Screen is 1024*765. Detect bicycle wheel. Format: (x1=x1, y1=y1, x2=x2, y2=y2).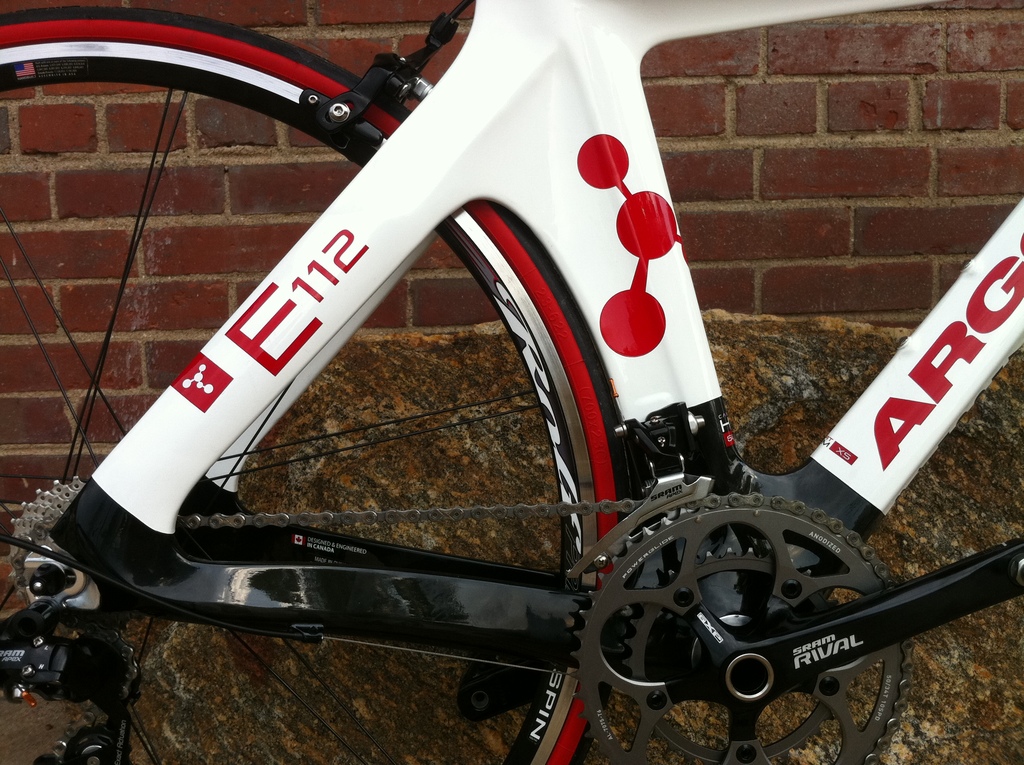
(x1=0, y1=6, x2=633, y2=764).
